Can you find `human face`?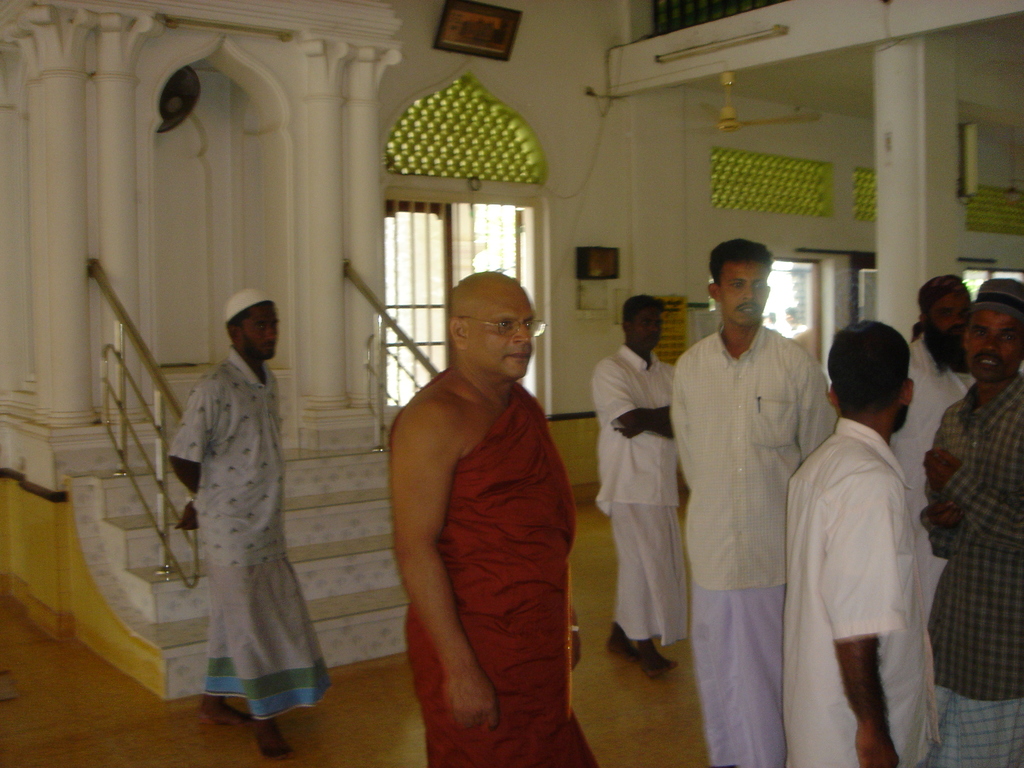
Yes, bounding box: <box>629,304,665,352</box>.
